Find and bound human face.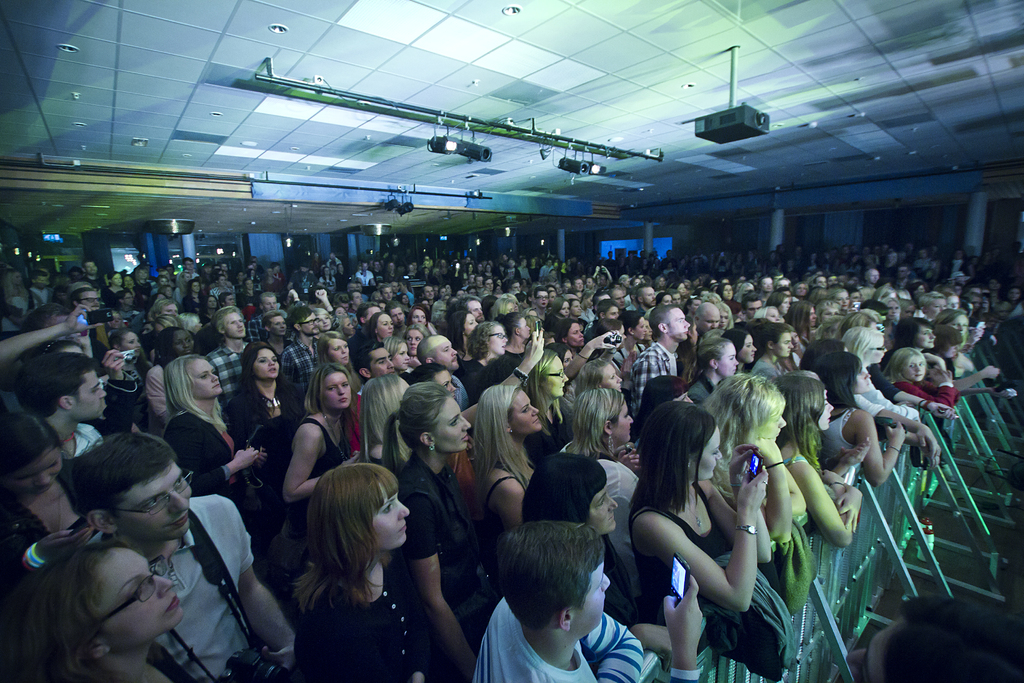
Bound: (left=161, top=302, right=179, bottom=319).
